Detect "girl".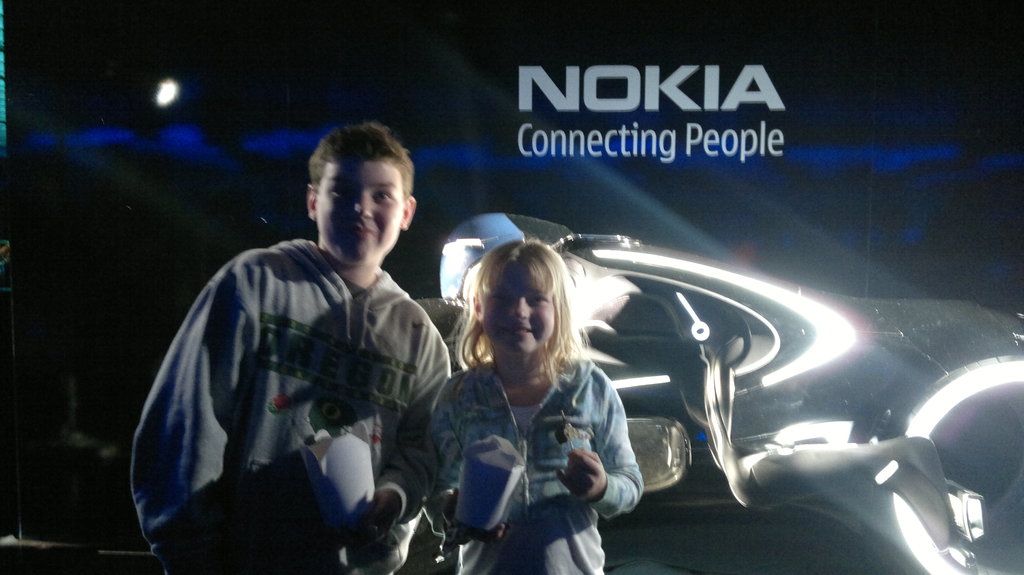
Detected at crop(404, 240, 640, 574).
